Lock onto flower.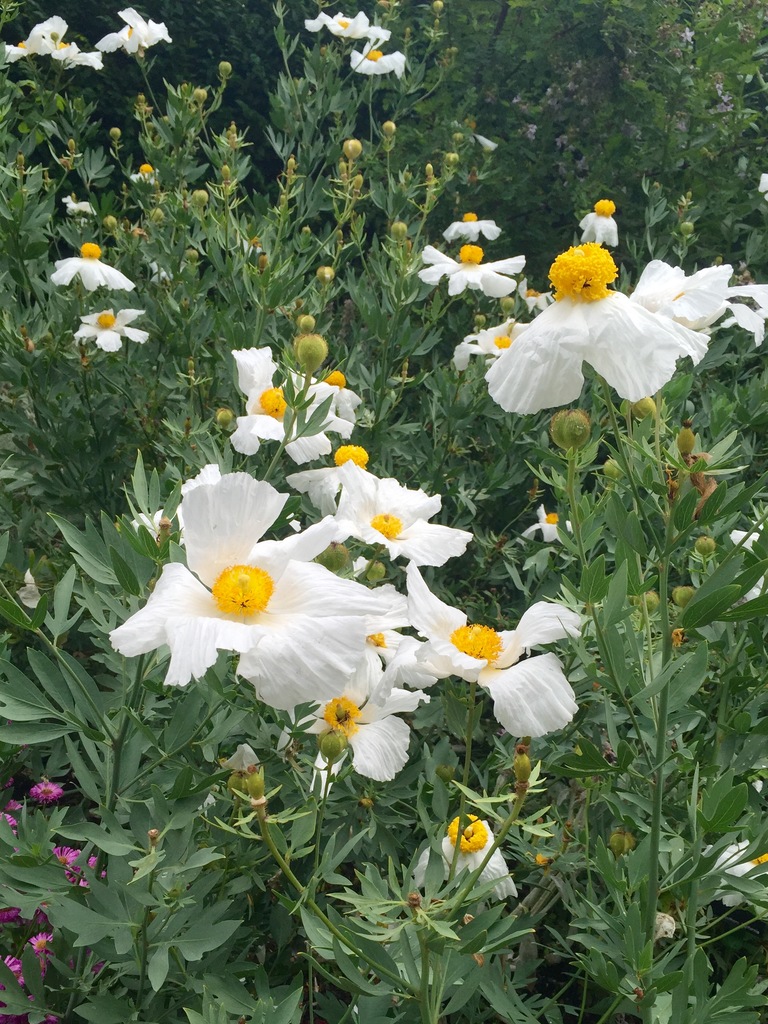
Locked: 415 814 518 914.
